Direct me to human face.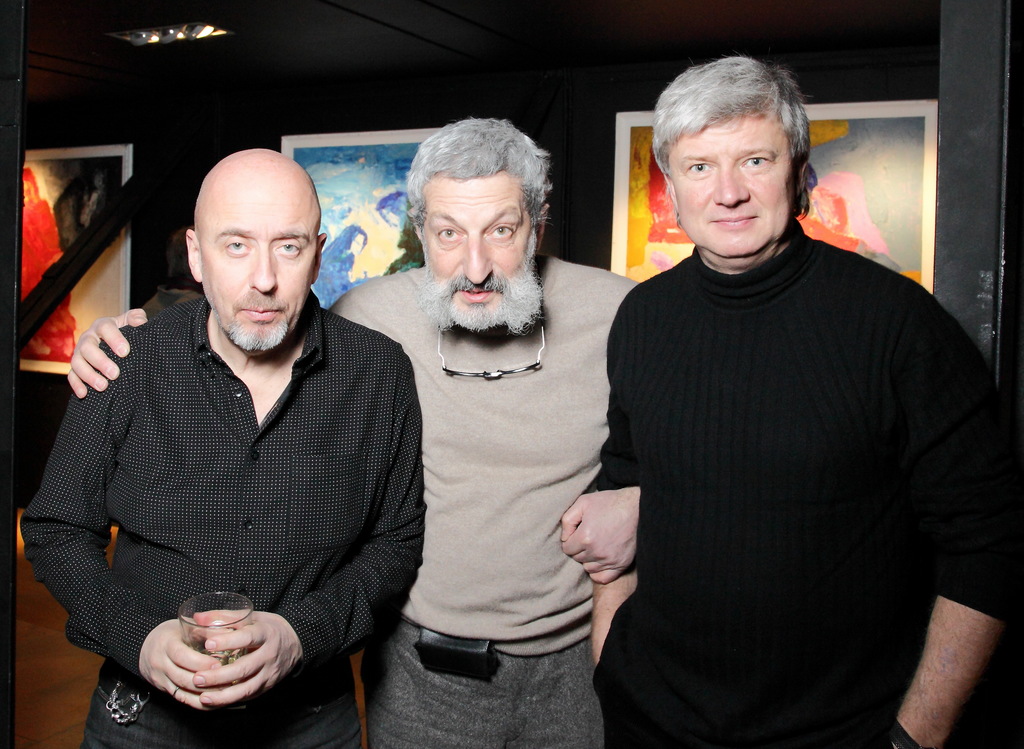
Direction: locate(423, 179, 533, 313).
